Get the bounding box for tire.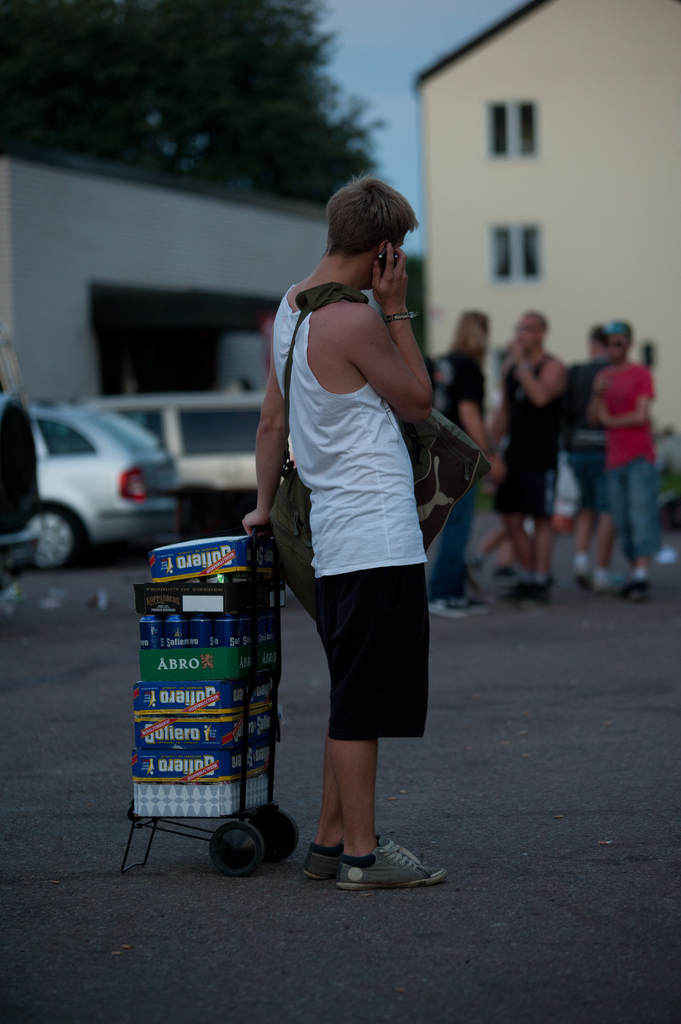
(22,503,88,573).
